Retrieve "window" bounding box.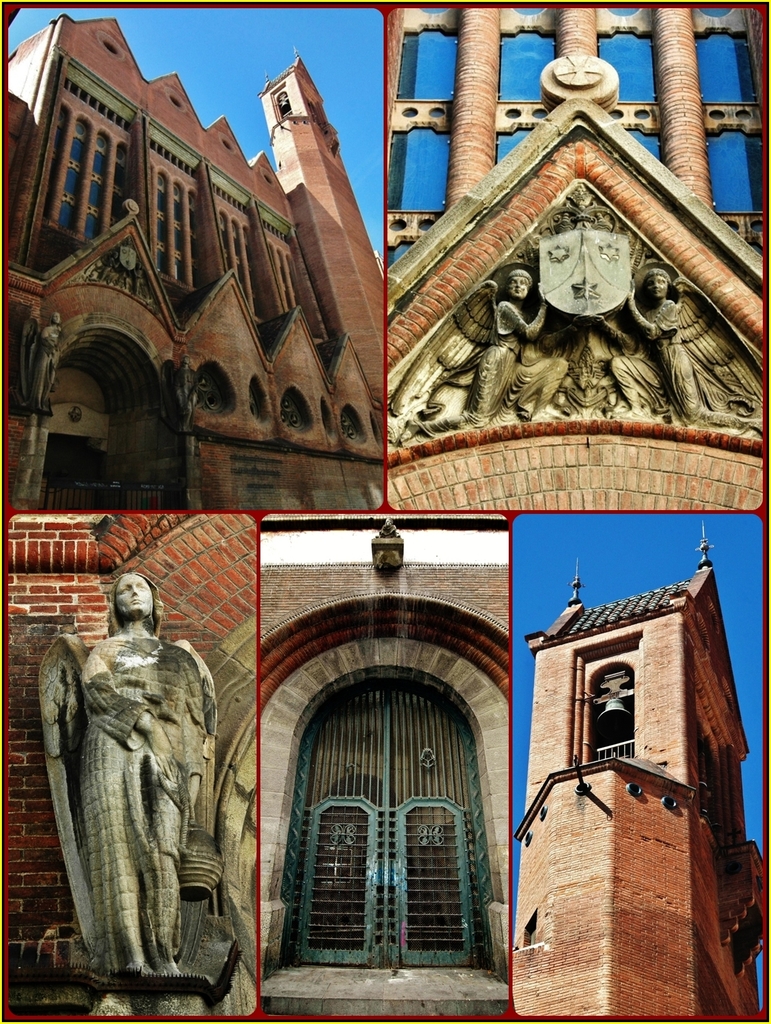
Bounding box: [389, 3, 770, 266].
